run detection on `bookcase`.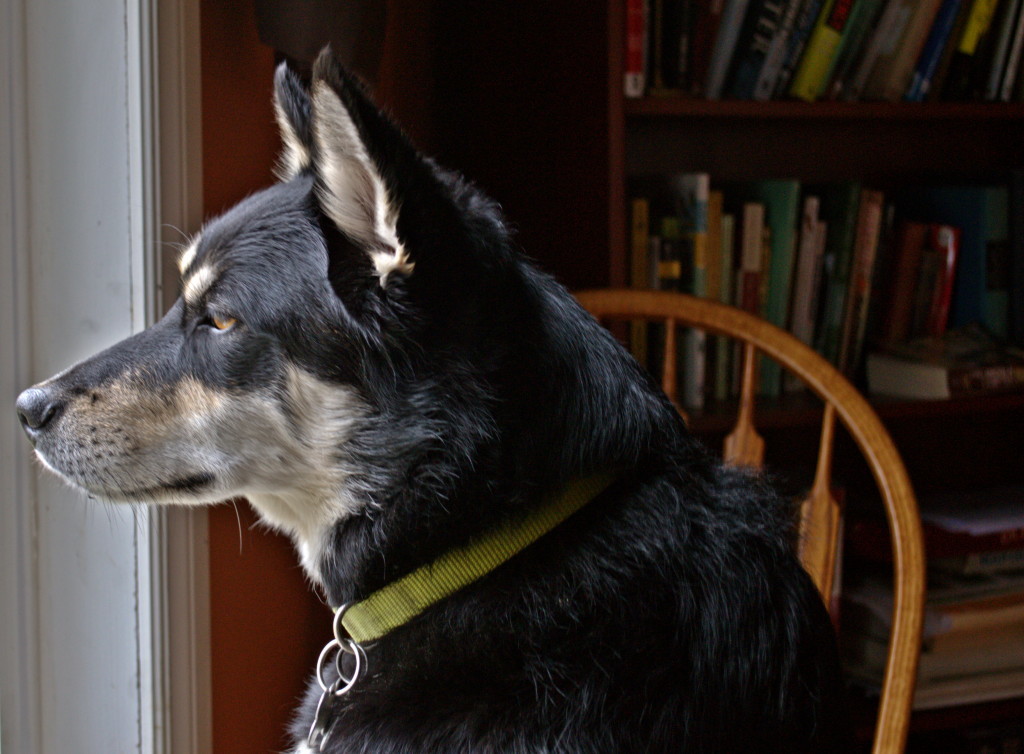
Result: select_region(604, 0, 1023, 711).
